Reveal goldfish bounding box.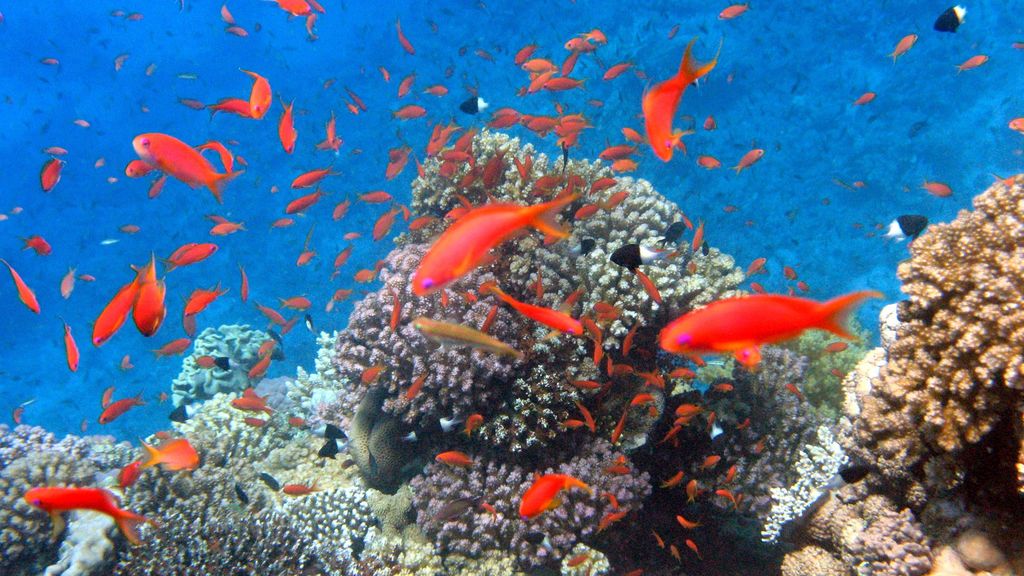
Revealed: detection(719, 2, 748, 18).
